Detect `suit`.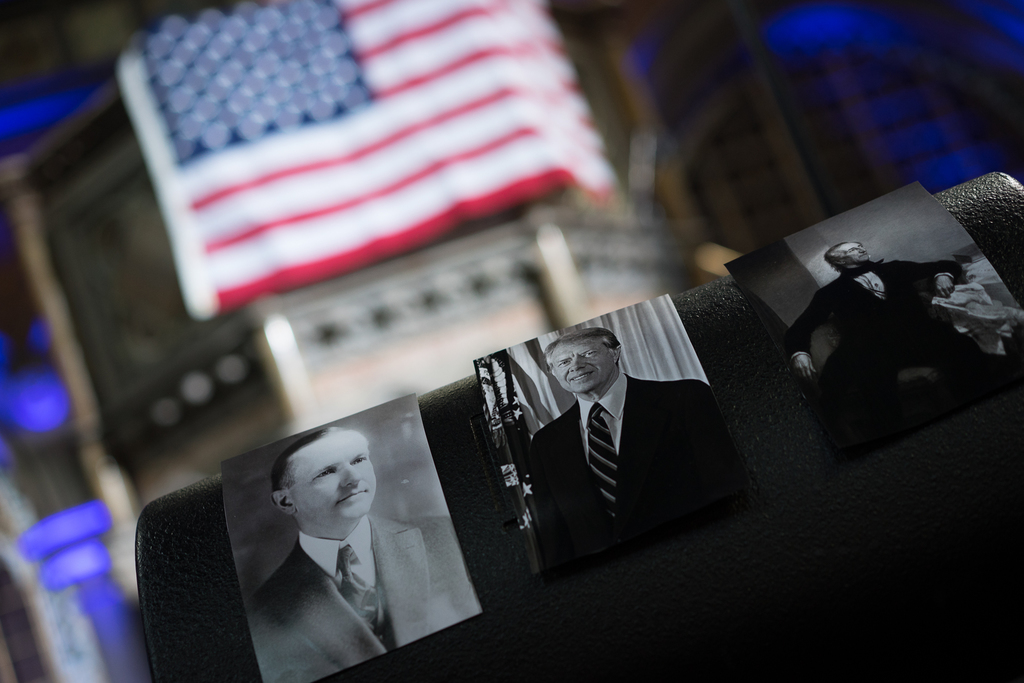
Detected at crop(779, 263, 1021, 468).
